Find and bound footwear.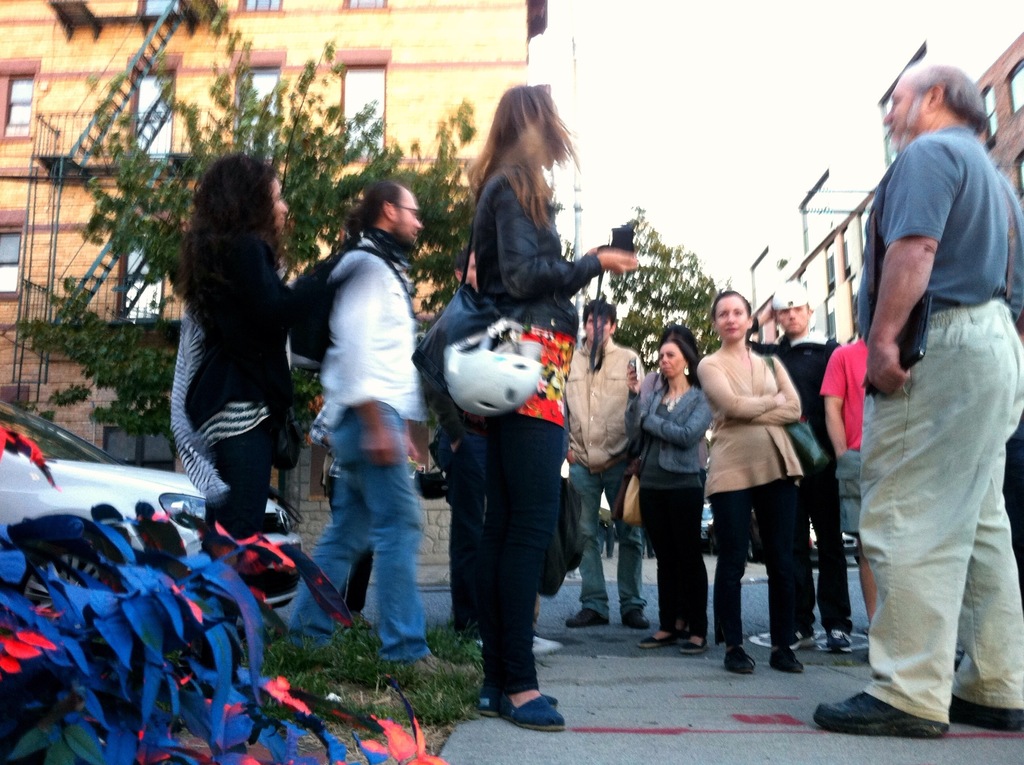
Bound: (left=769, top=648, right=812, bottom=677).
